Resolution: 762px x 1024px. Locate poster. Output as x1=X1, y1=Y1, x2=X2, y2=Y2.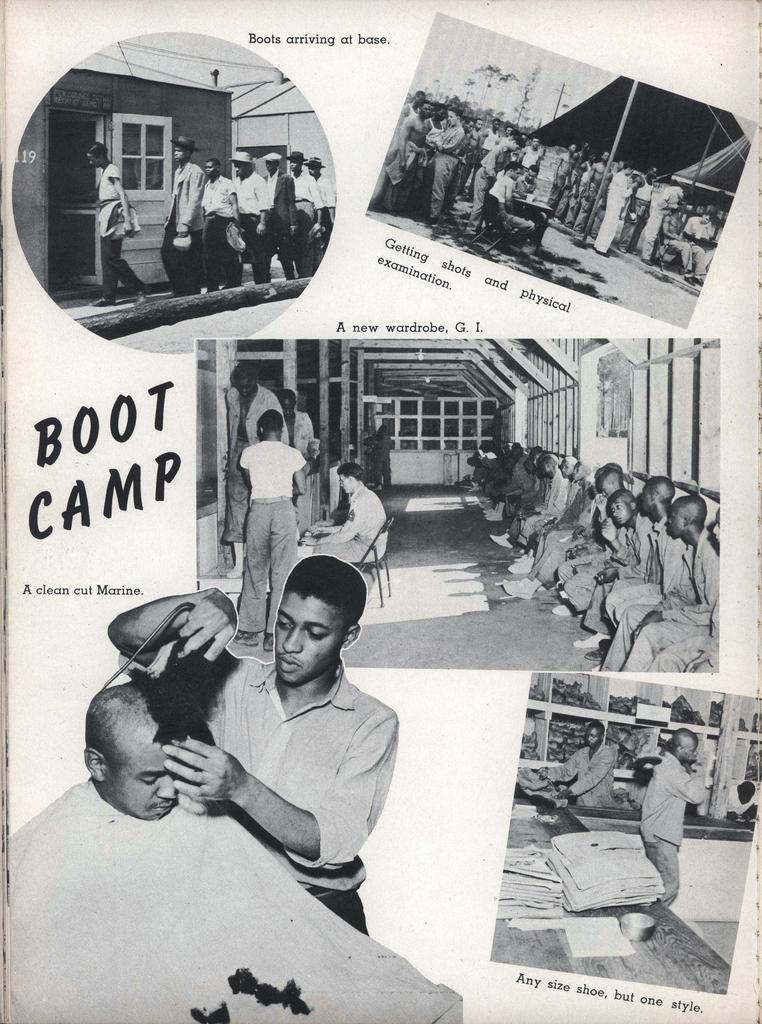
x1=0, y1=0, x2=761, y2=1023.
